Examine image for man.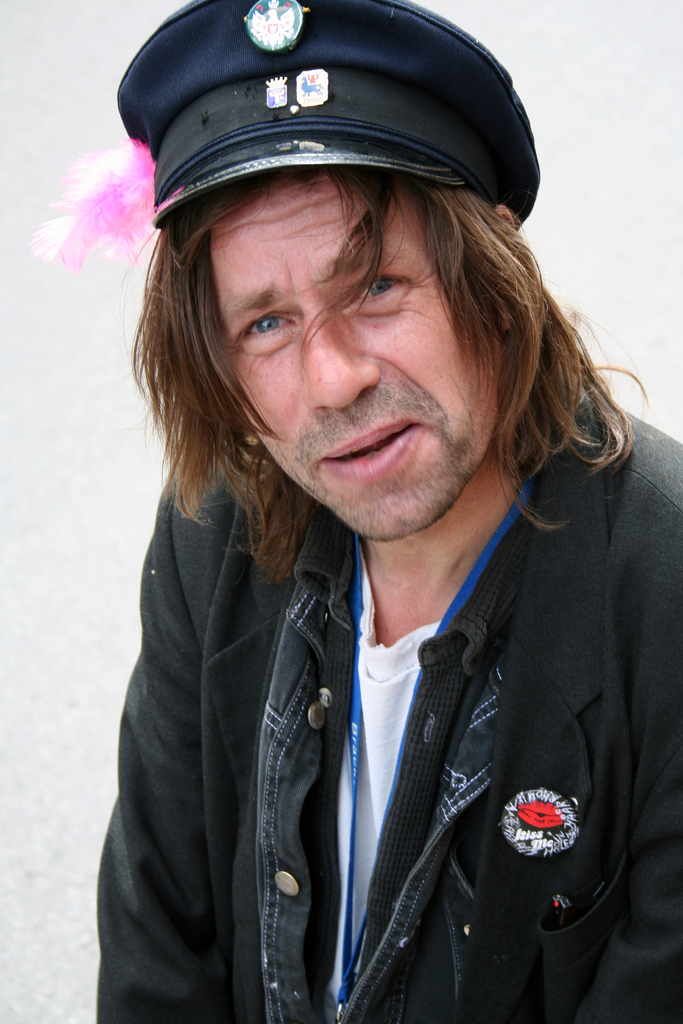
Examination result: x1=15, y1=11, x2=682, y2=1023.
